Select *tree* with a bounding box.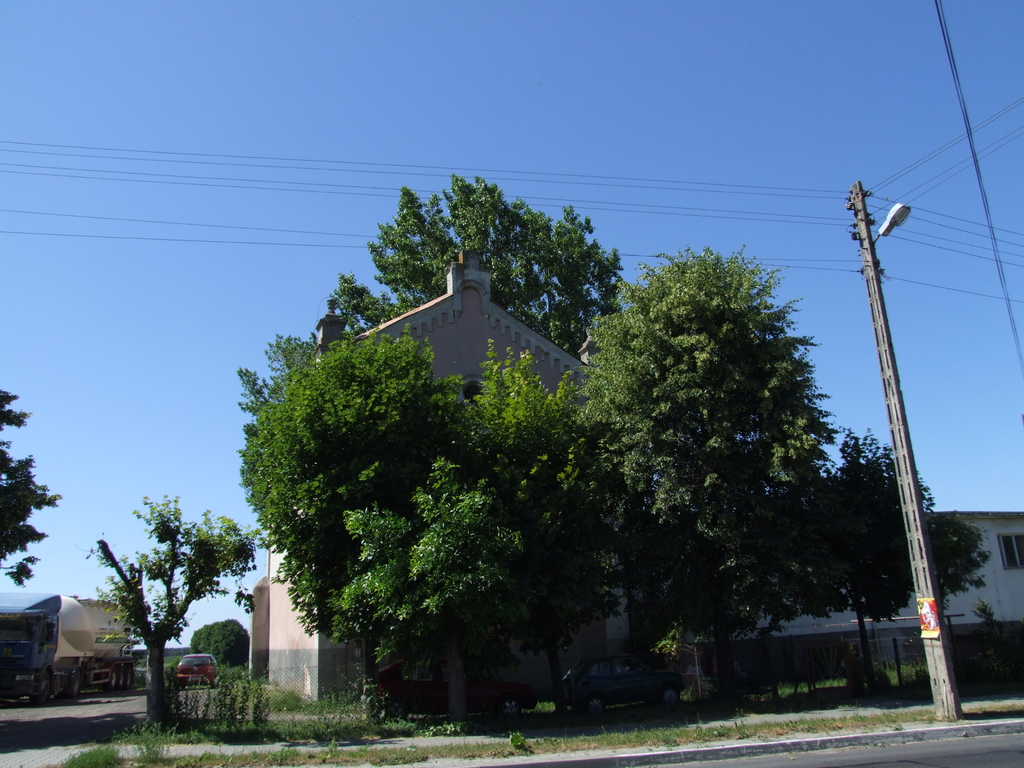
<region>79, 490, 259, 732</region>.
